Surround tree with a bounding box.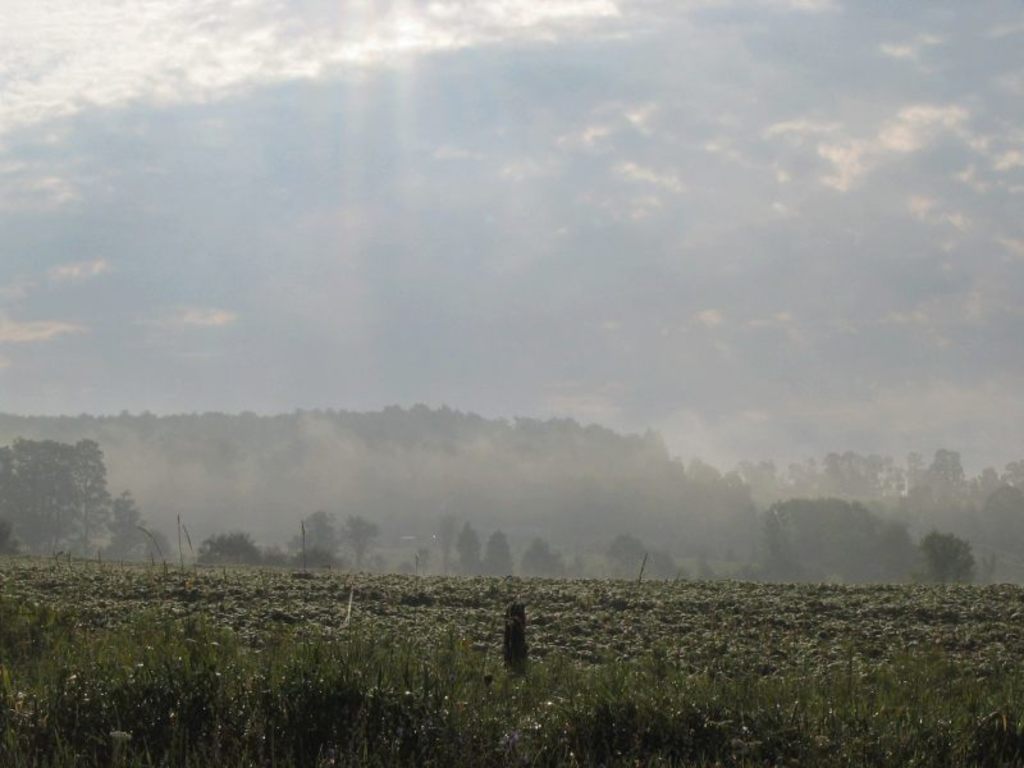
x1=196, y1=527, x2=266, y2=570.
